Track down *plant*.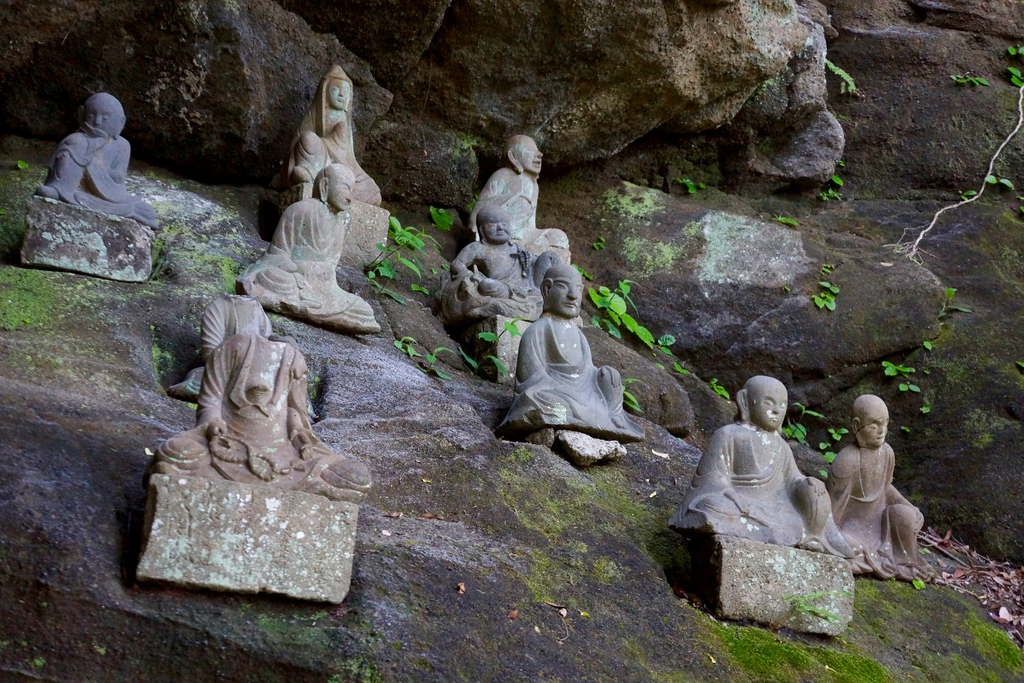
Tracked to left=822, top=59, right=860, bottom=95.
